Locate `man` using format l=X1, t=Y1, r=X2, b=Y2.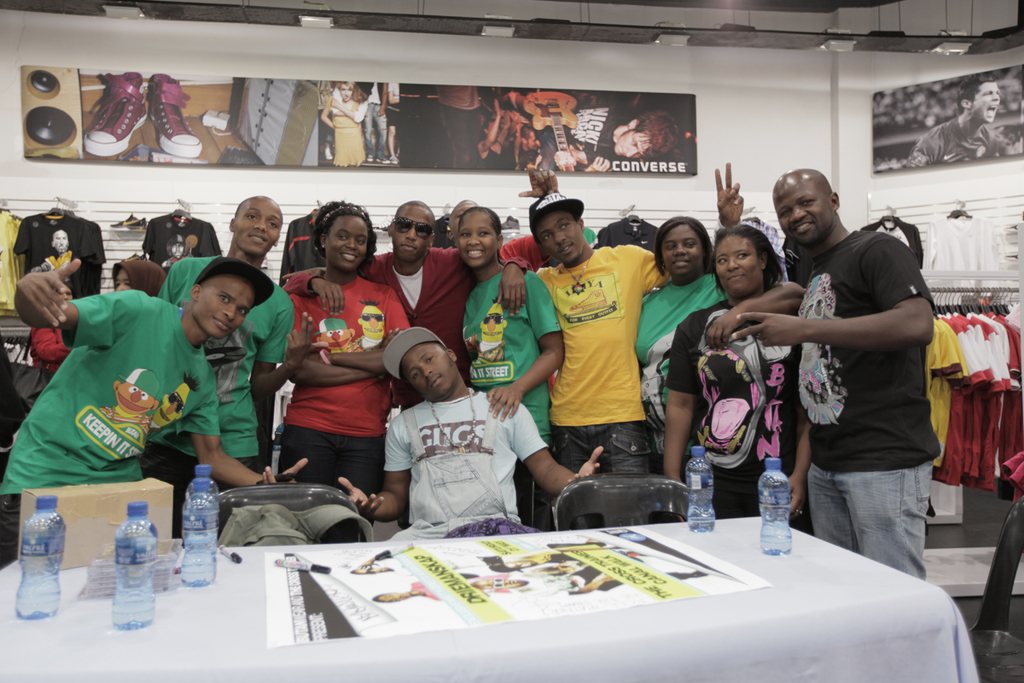
l=335, t=332, r=608, b=545.
